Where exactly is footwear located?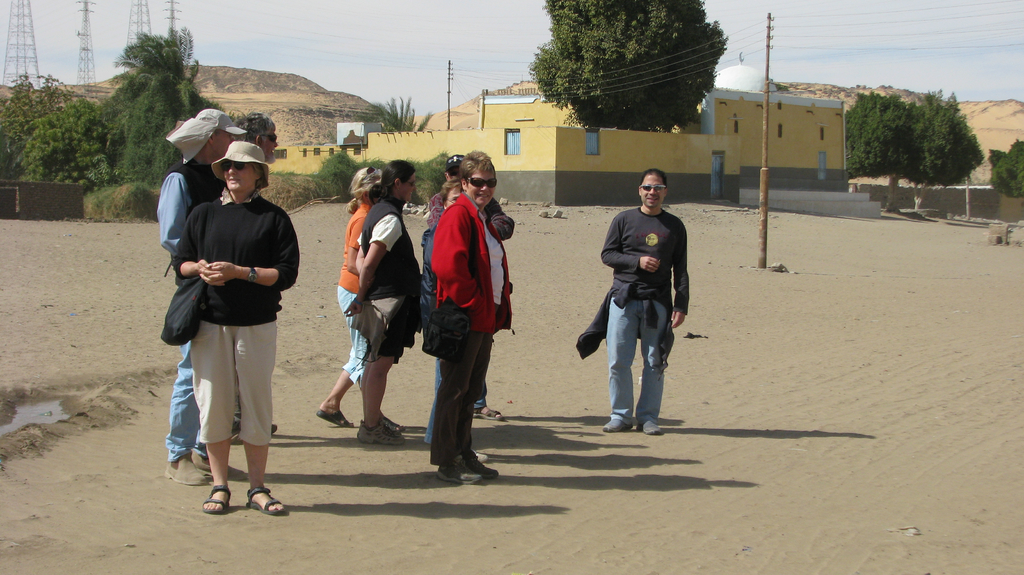
Its bounding box is l=246, t=482, r=294, b=518.
